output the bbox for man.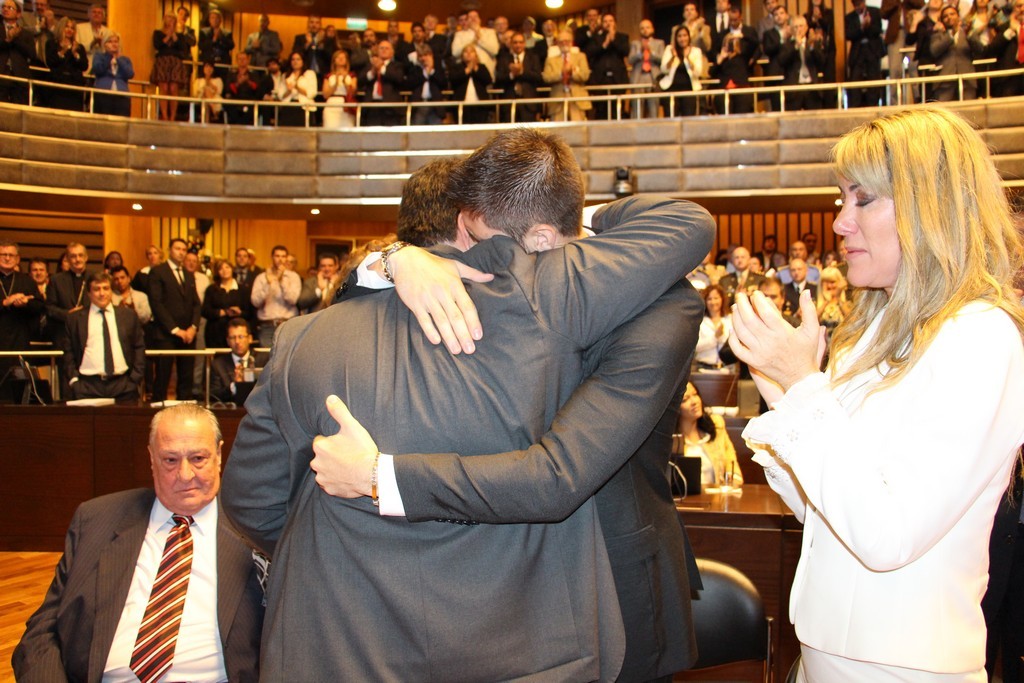
rect(454, 12, 502, 78).
